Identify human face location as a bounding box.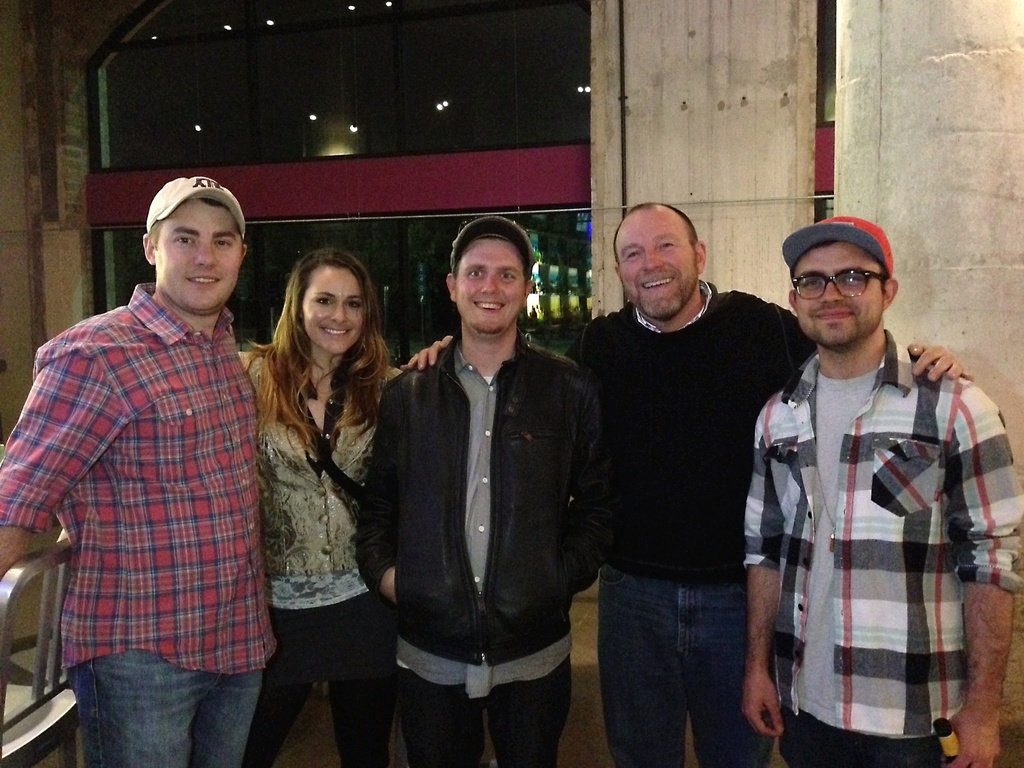
Rect(617, 220, 696, 325).
